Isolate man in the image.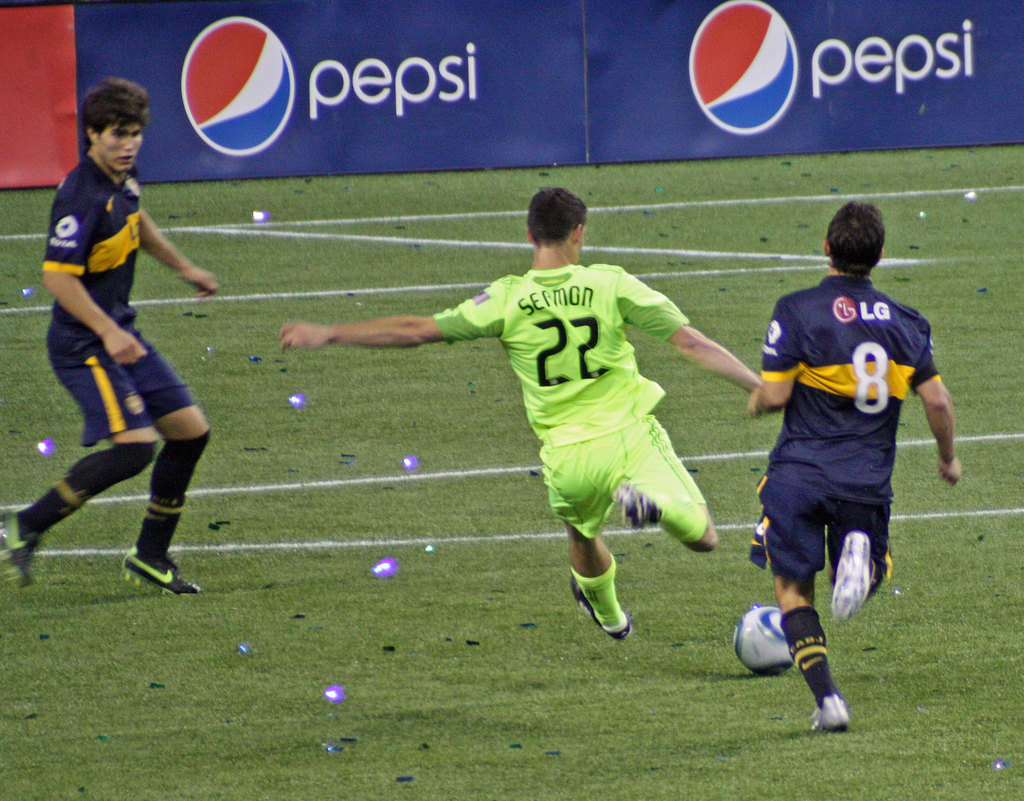
Isolated region: (x1=24, y1=99, x2=236, y2=607).
